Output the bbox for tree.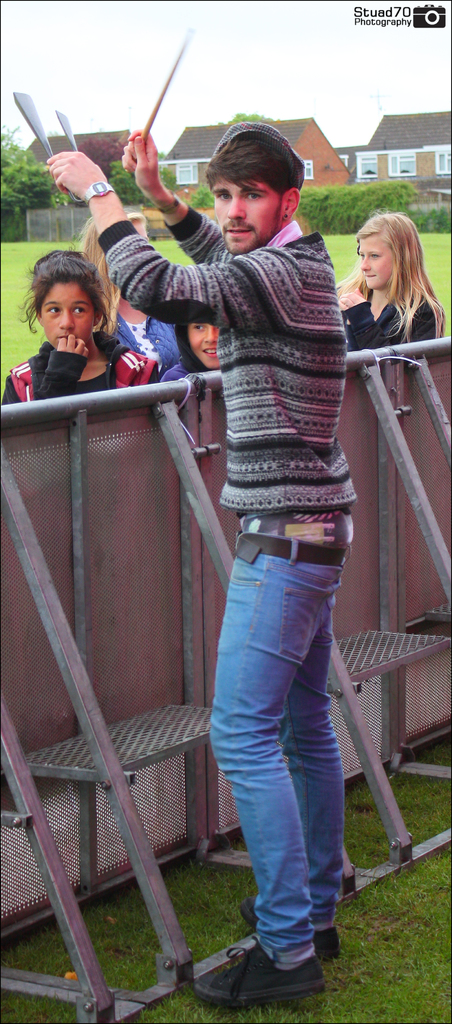
{"left": 0, "top": 139, "right": 66, "bottom": 214}.
